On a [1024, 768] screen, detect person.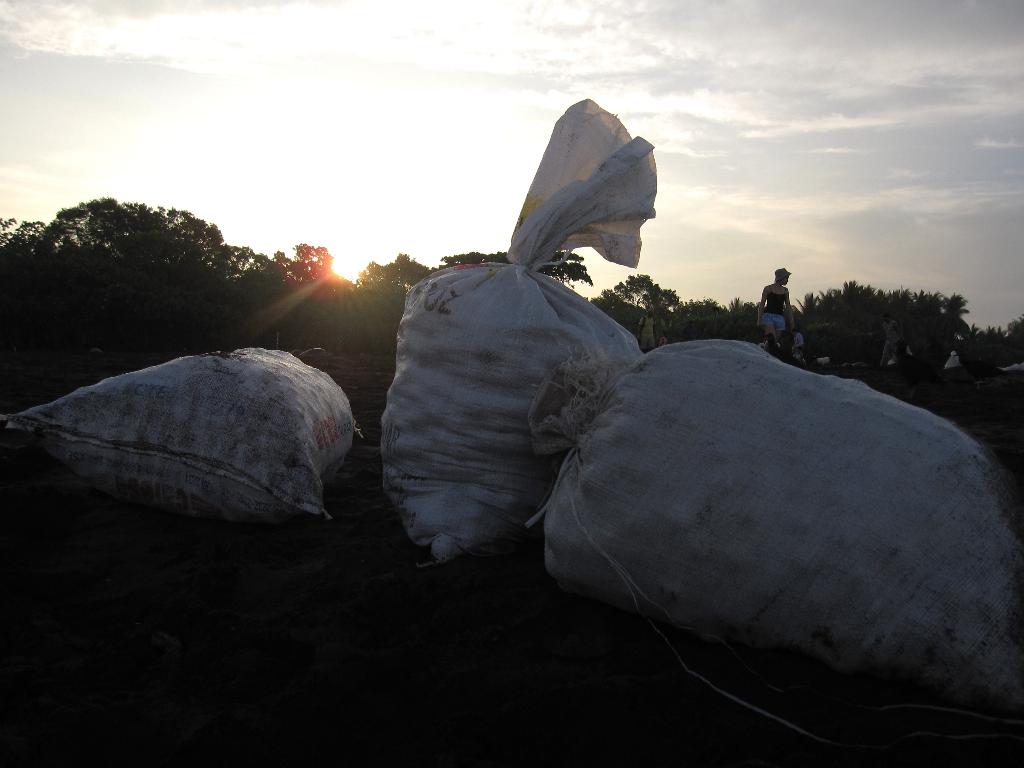
[left=637, top=310, right=657, bottom=353].
